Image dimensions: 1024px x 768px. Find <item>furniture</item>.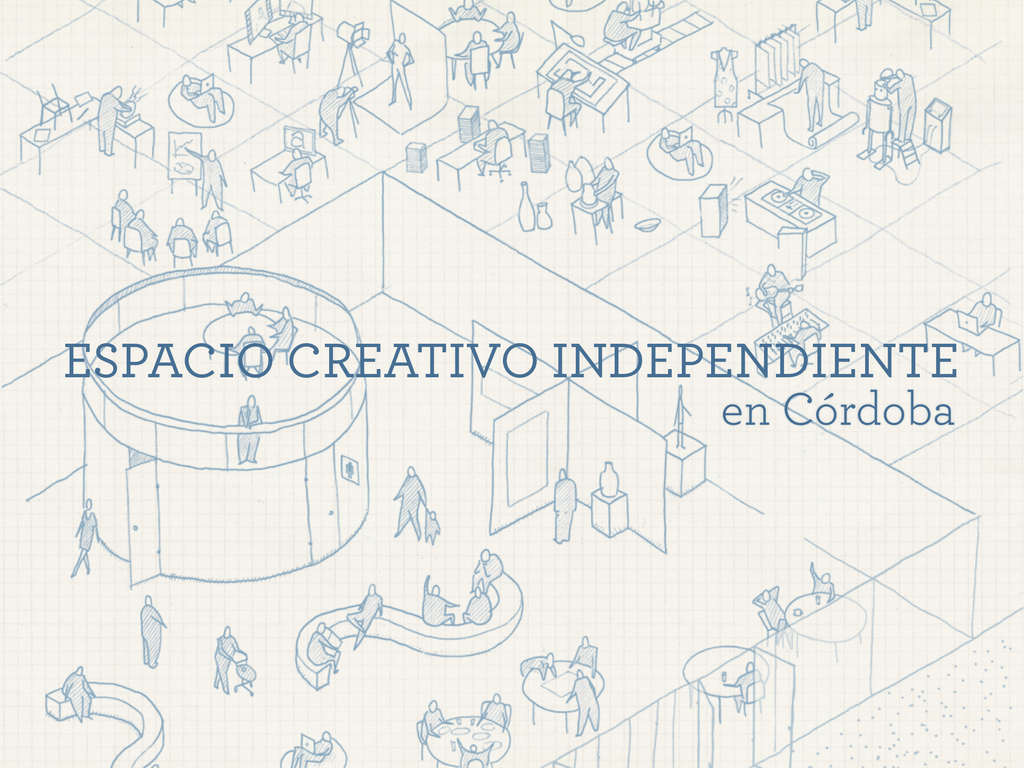
rect(173, 235, 190, 267).
